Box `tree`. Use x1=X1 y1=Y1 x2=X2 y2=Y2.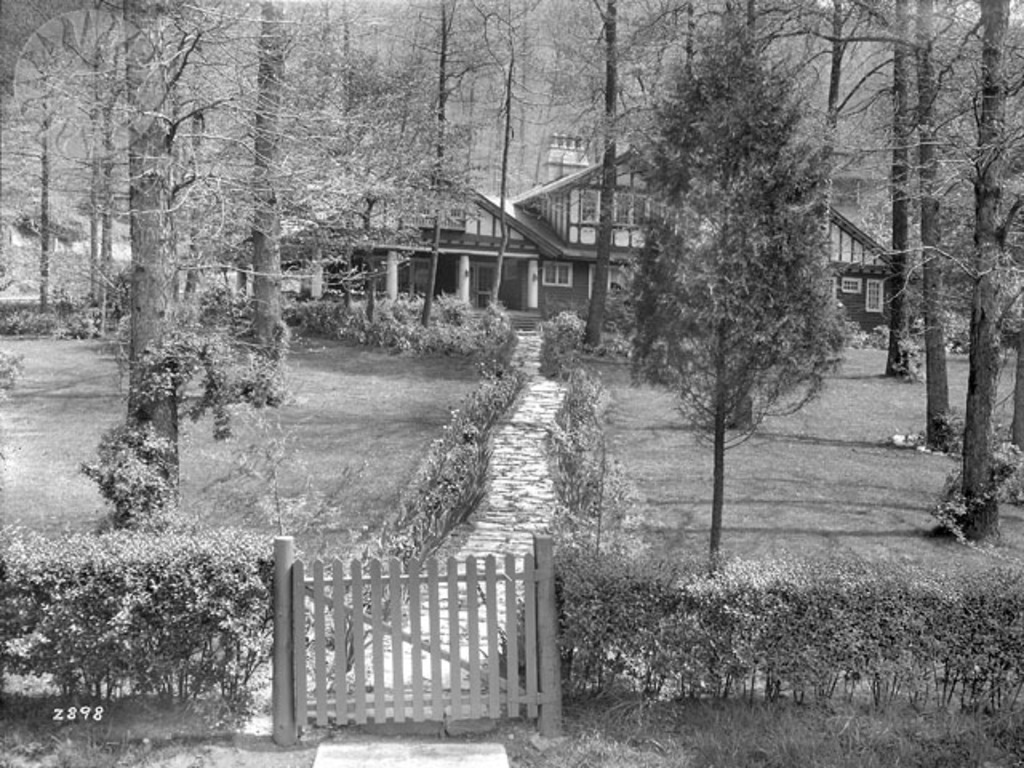
x1=310 y1=0 x2=610 y2=373.
